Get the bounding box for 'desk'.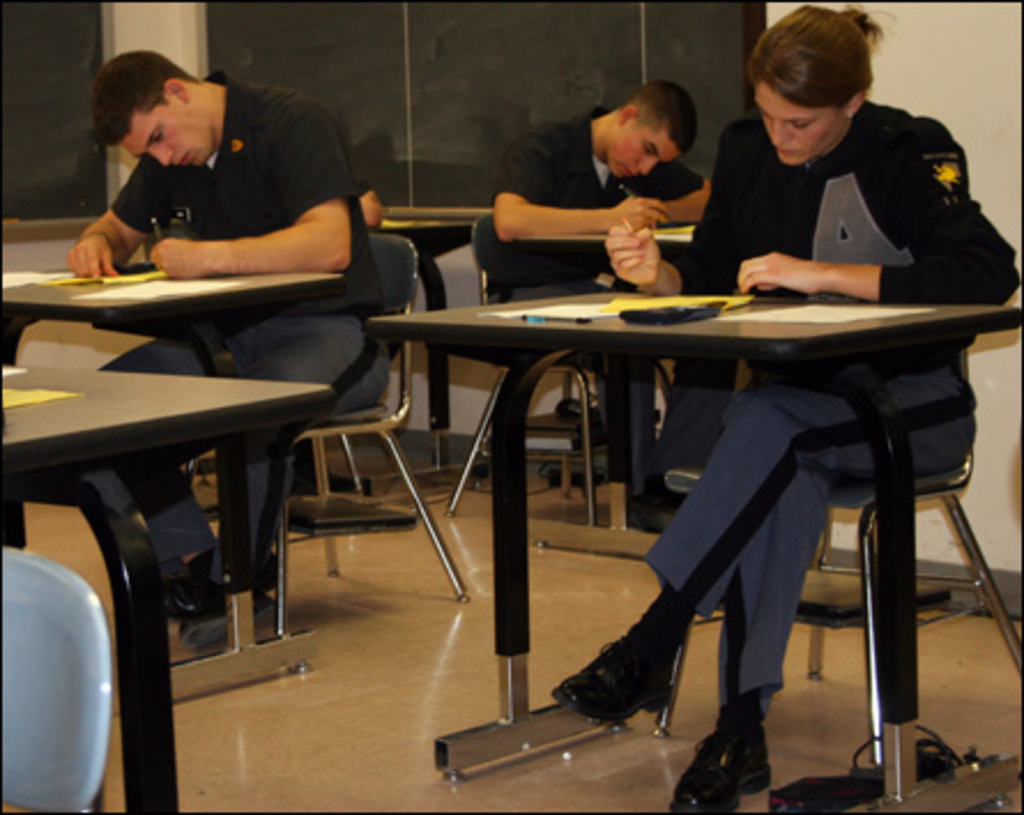
locate(0, 262, 345, 382).
